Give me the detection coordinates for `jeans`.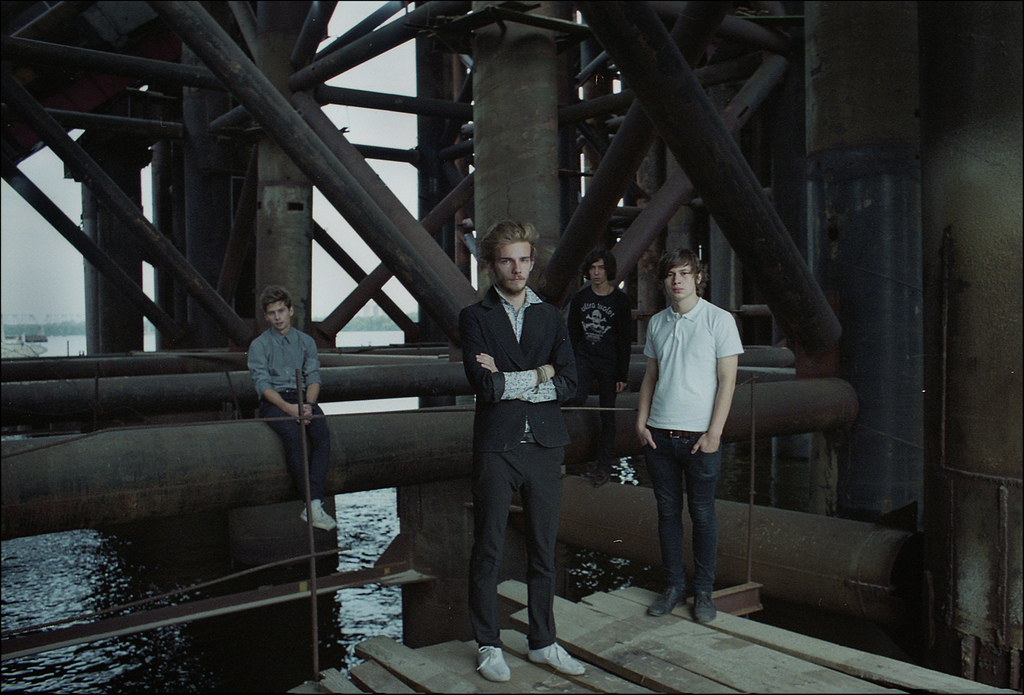
(646,433,735,629).
